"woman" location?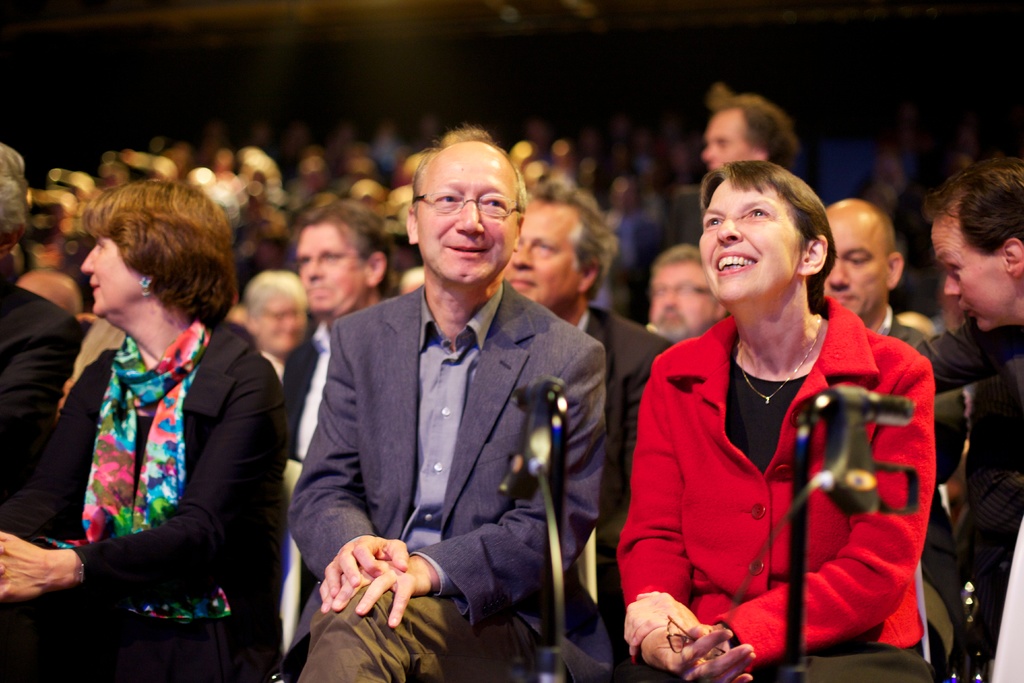
bbox=(627, 152, 934, 673)
